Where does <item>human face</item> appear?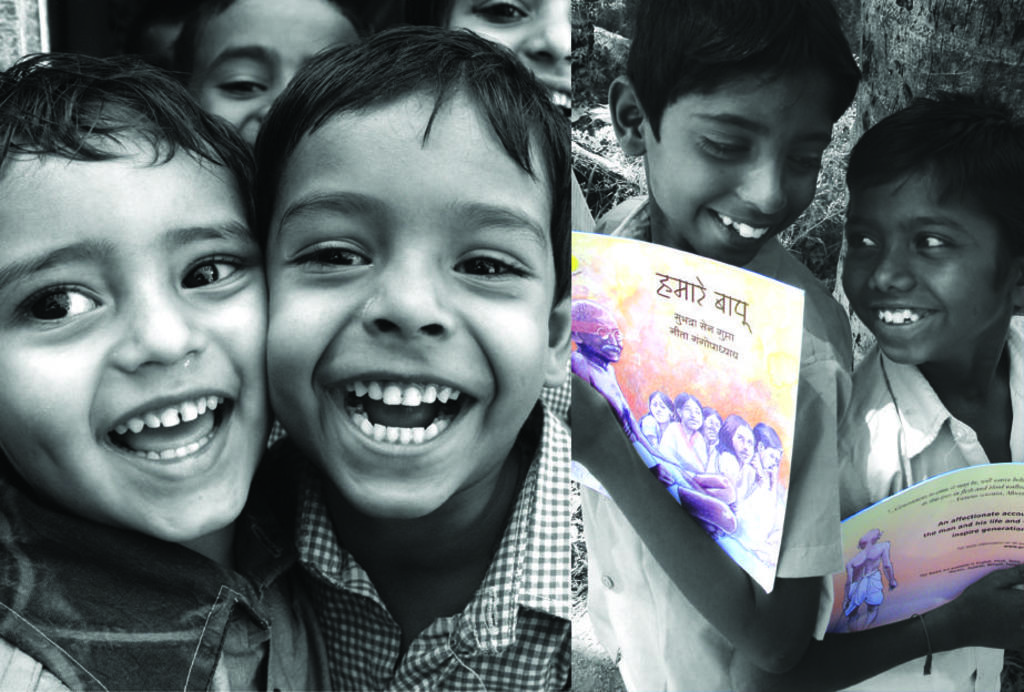
Appears at x1=837, y1=164, x2=1008, y2=367.
